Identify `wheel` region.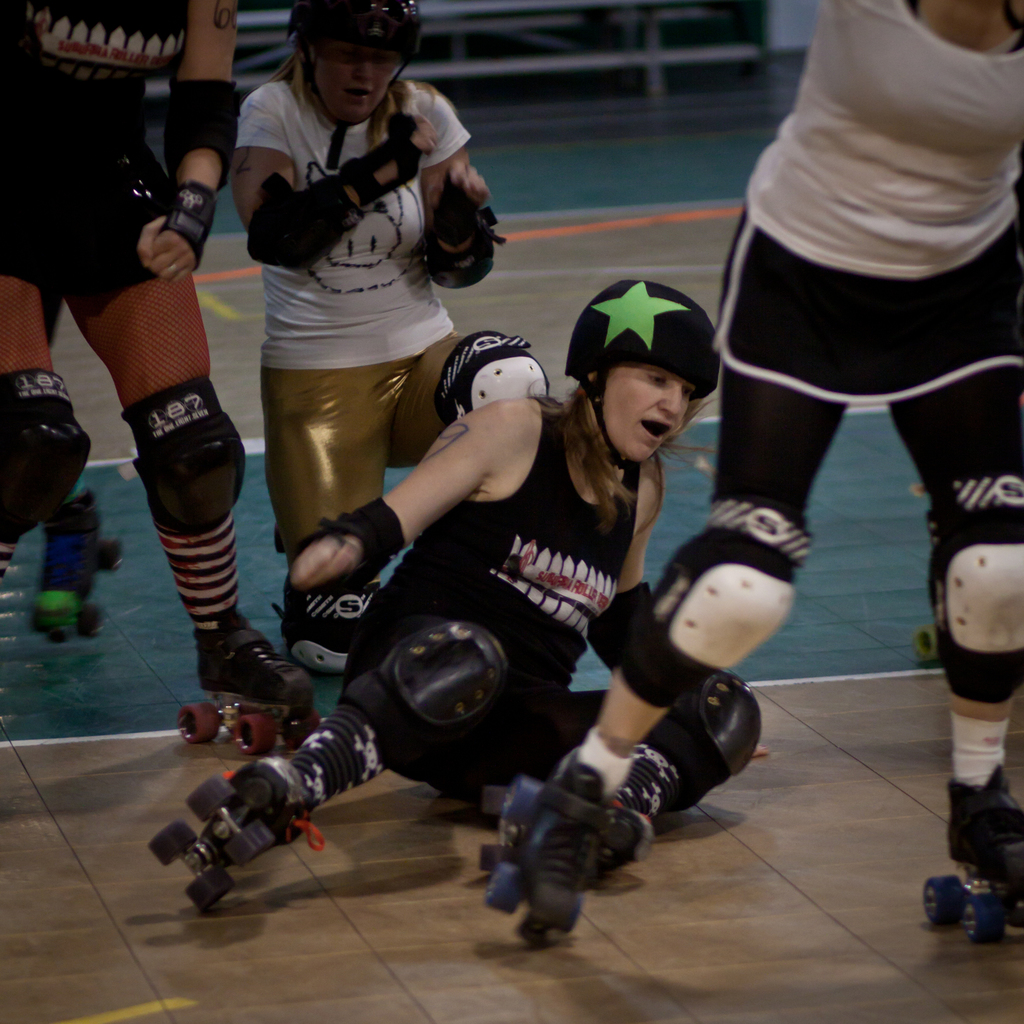
Region: 501:769:543:826.
